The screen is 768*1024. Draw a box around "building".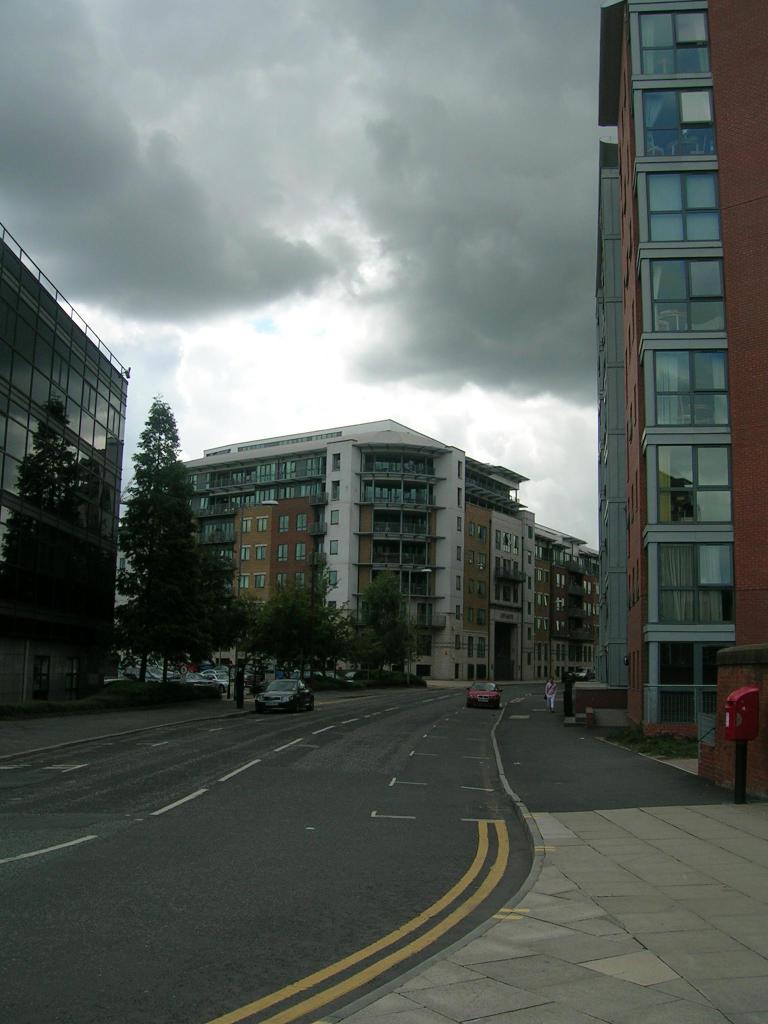
597,0,767,731.
